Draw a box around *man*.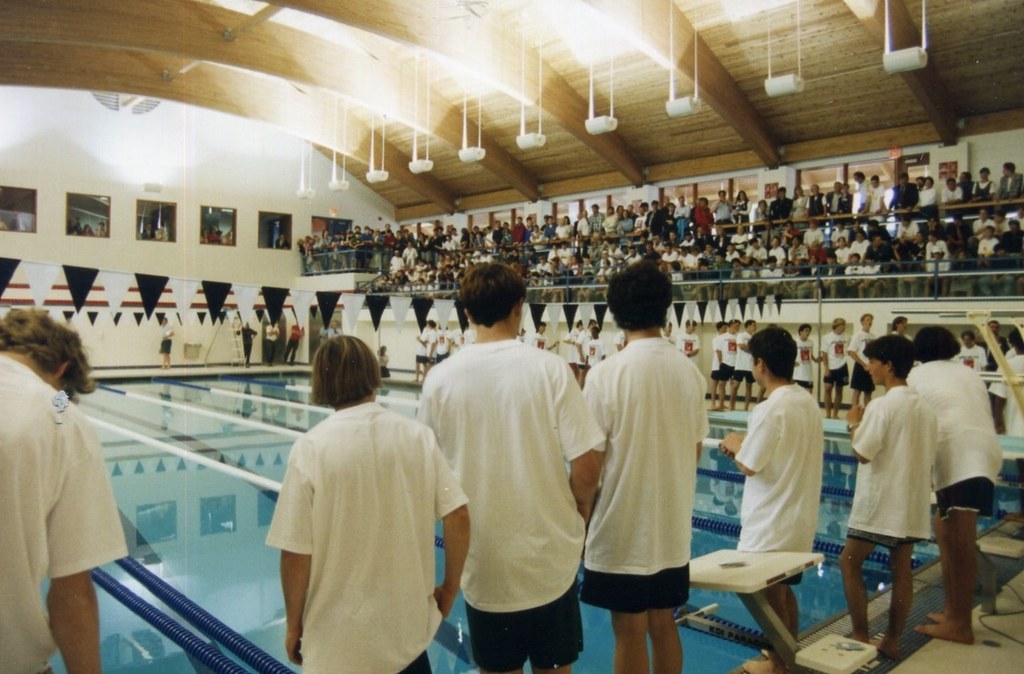
{"left": 319, "top": 321, "right": 328, "bottom": 346}.
